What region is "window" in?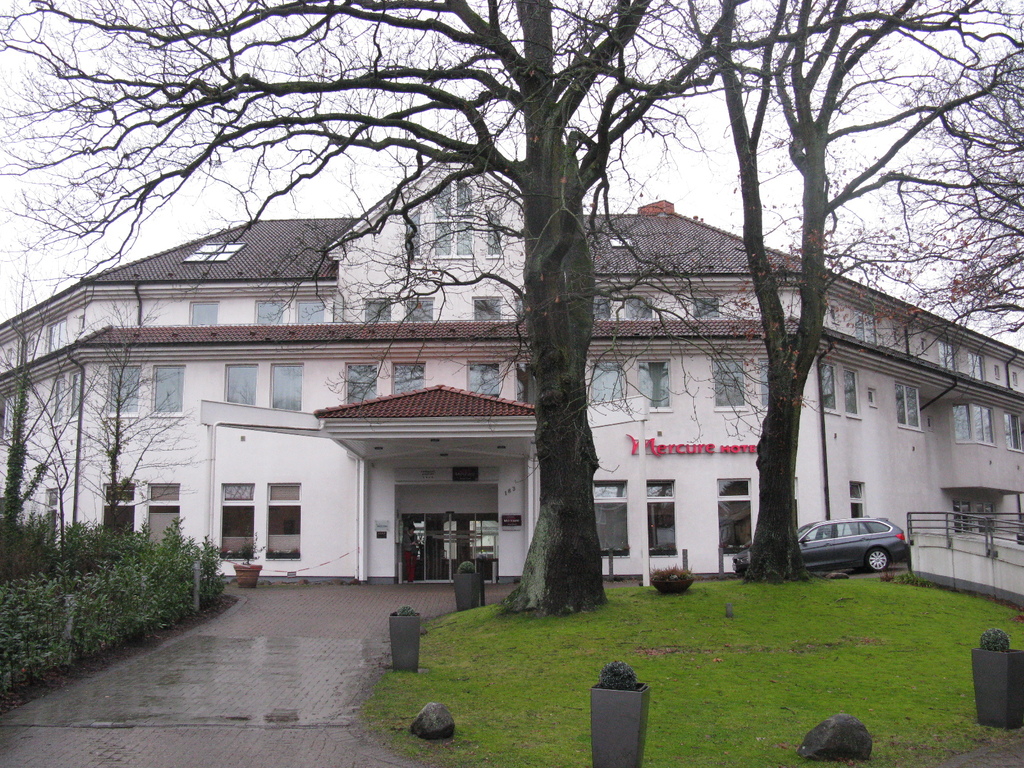
box(968, 353, 986, 380).
